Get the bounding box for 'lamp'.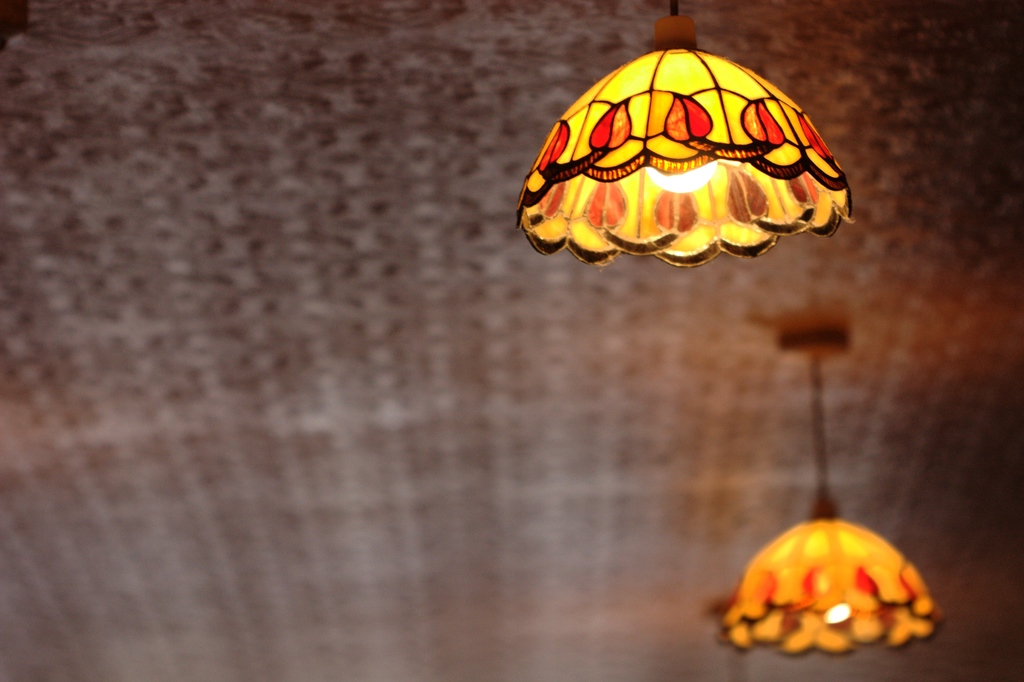
box(716, 327, 945, 664).
